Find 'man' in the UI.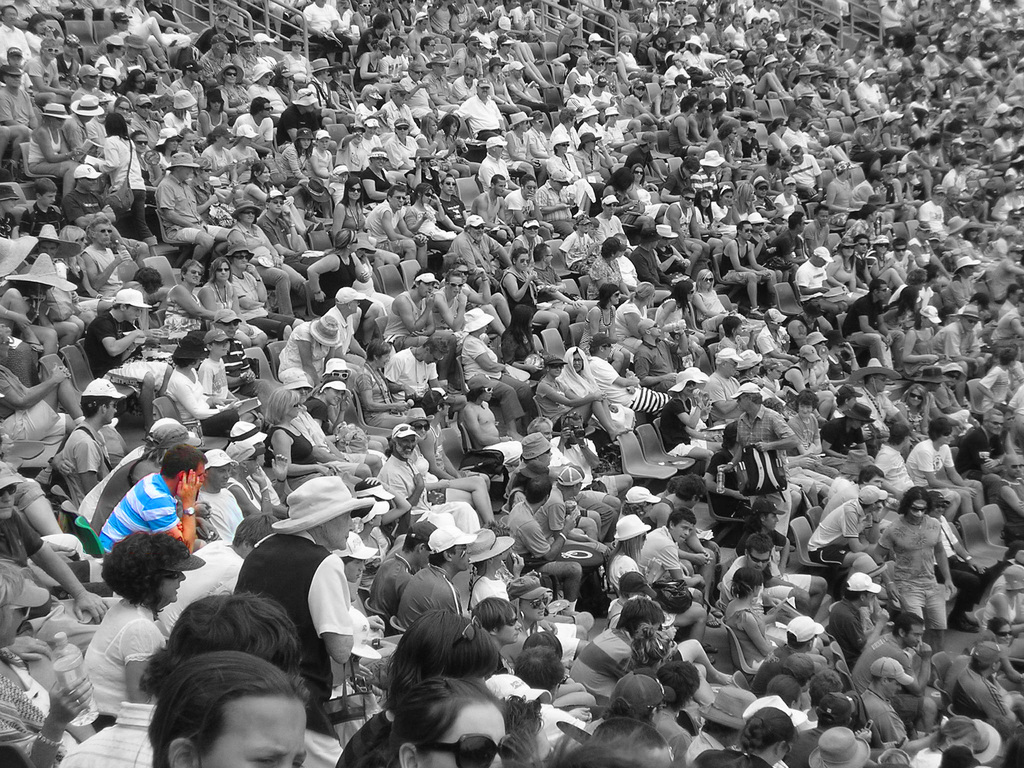
UI element at [635,319,690,390].
